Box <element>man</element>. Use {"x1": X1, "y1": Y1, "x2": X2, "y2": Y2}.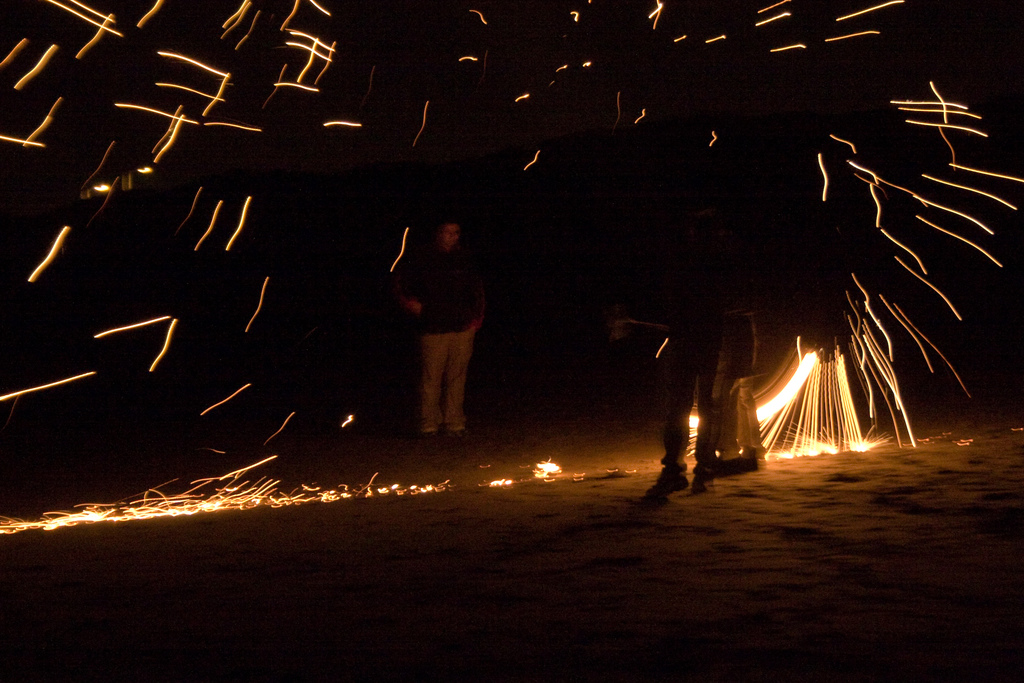
{"x1": 389, "y1": 200, "x2": 498, "y2": 441}.
